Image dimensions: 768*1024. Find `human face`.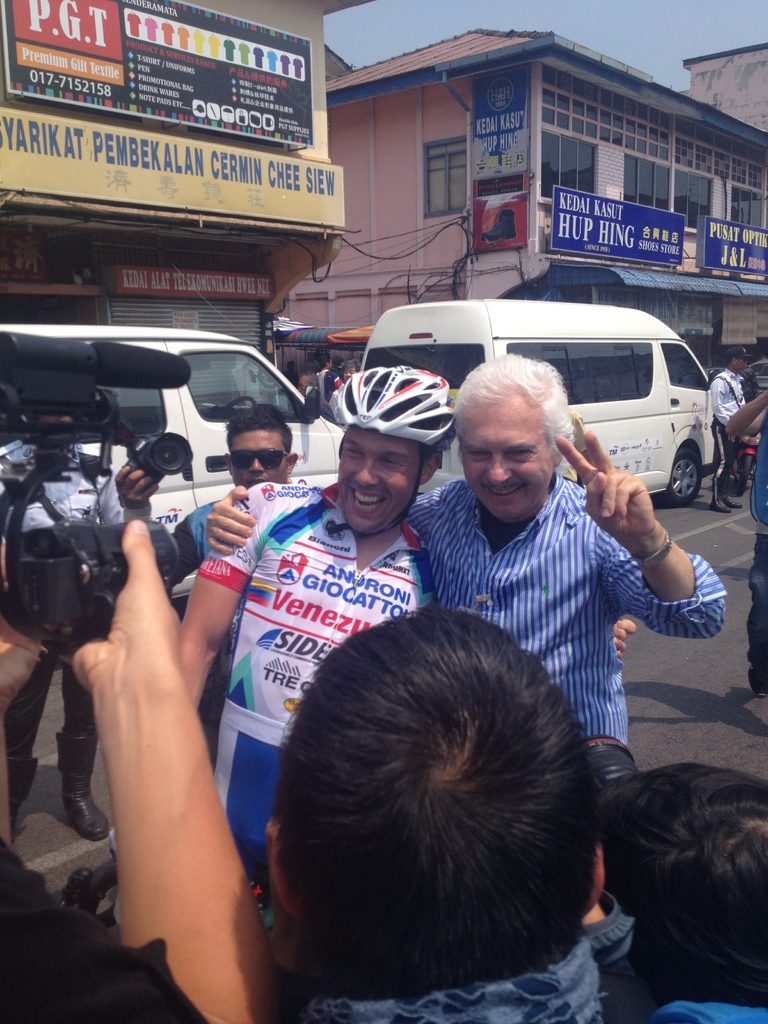
[x1=740, y1=358, x2=750, y2=371].
